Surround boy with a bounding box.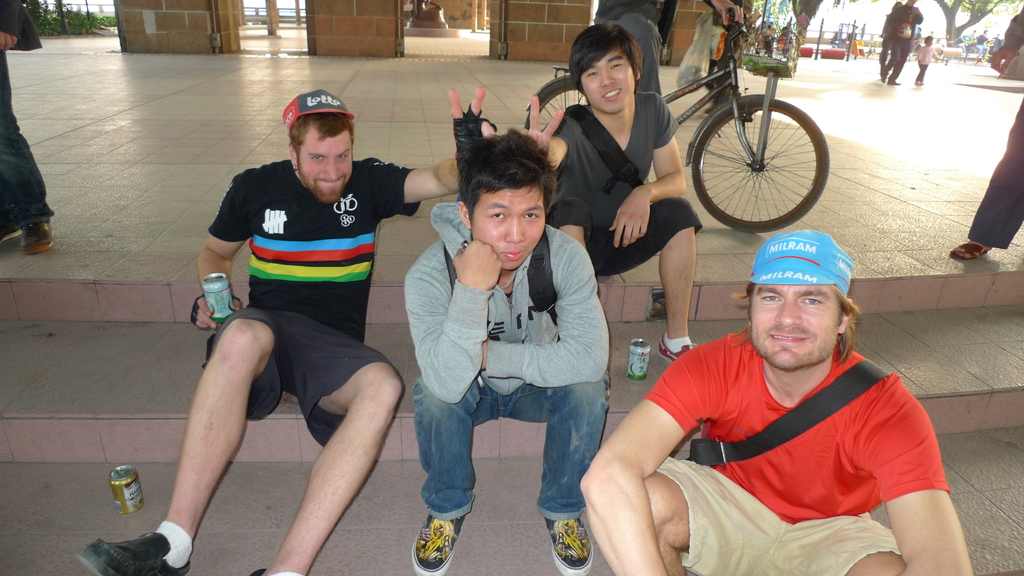
l=915, t=36, r=942, b=83.
